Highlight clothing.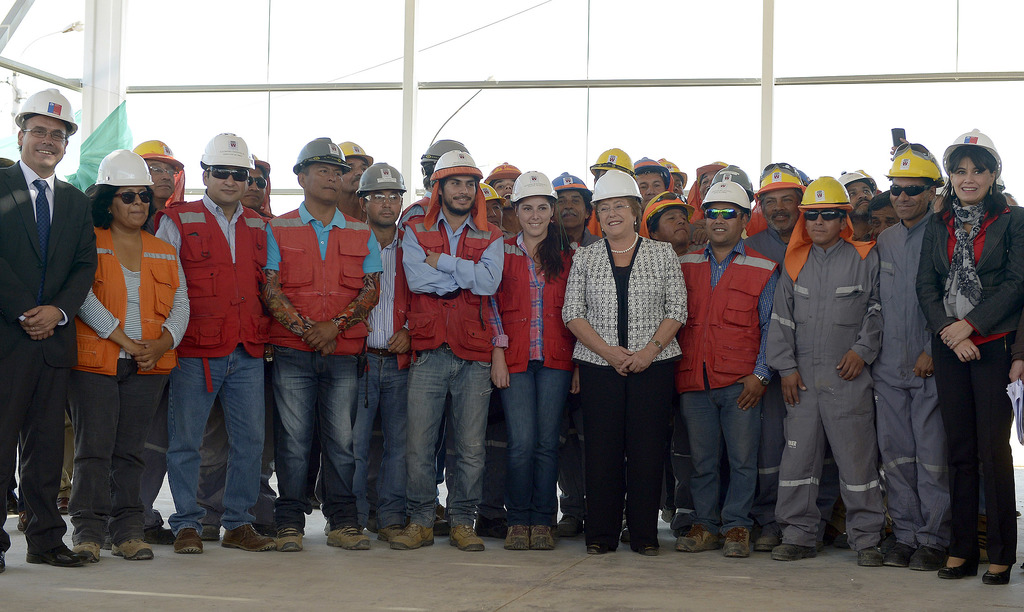
Highlighted region: (x1=269, y1=205, x2=390, y2=524).
